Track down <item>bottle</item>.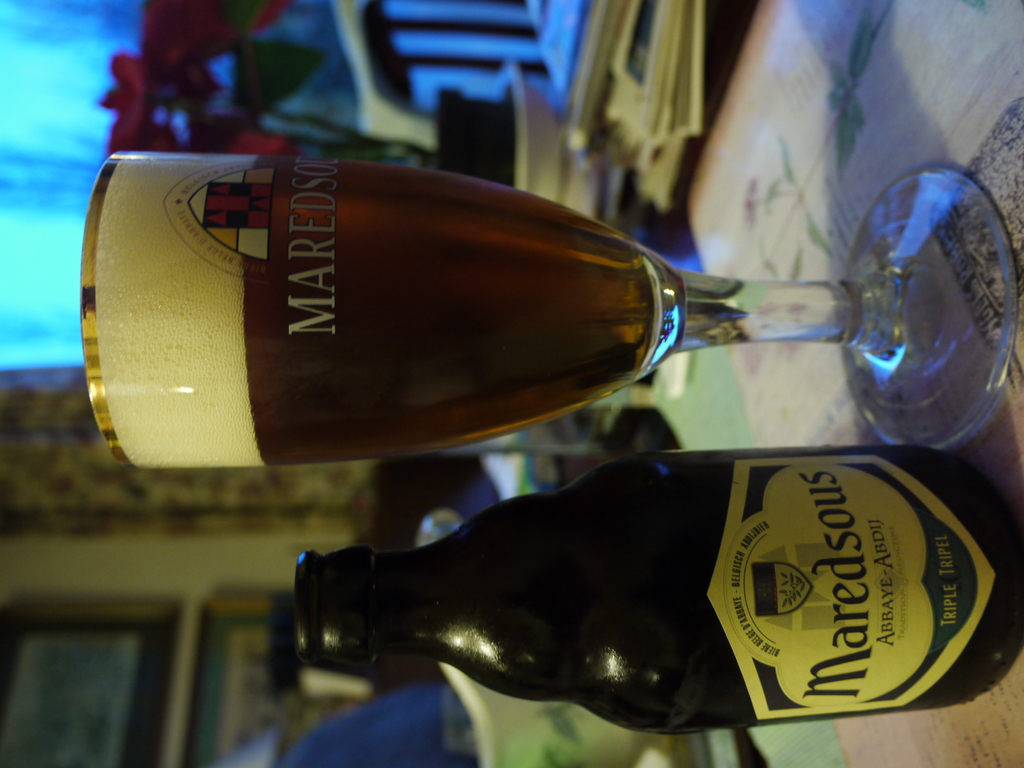
Tracked to (x1=296, y1=452, x2=1023, y2=737).
